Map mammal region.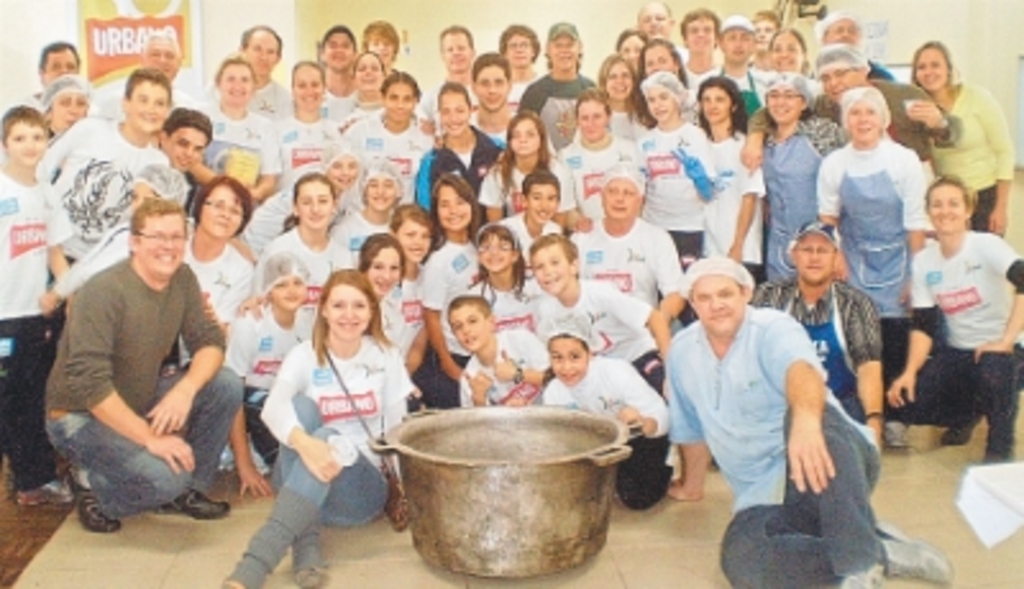
Mapped to pyautogui.locateOnScreen(243, 256, 404, 571).
